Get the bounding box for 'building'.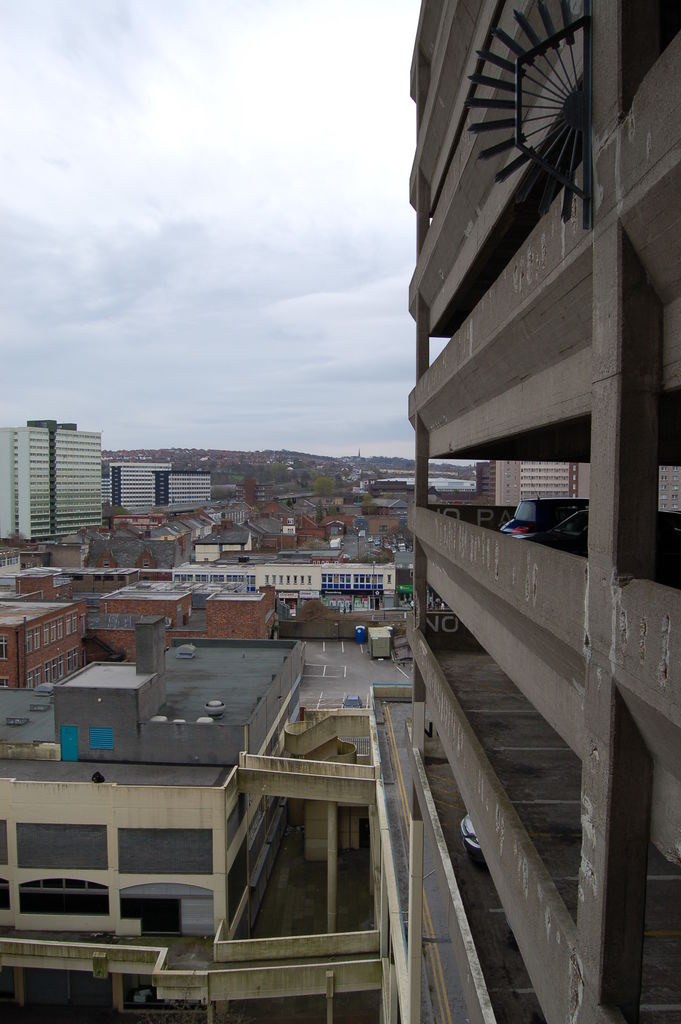
[left=0, top=414, right=111, bottom=550].
